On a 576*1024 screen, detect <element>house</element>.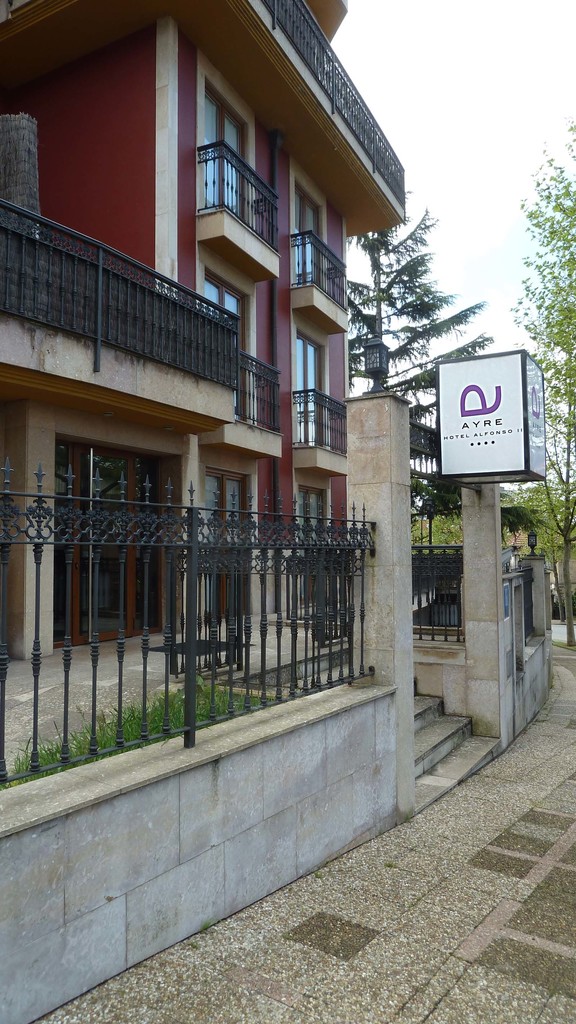
BBox(0, 0, 550, 1014).
